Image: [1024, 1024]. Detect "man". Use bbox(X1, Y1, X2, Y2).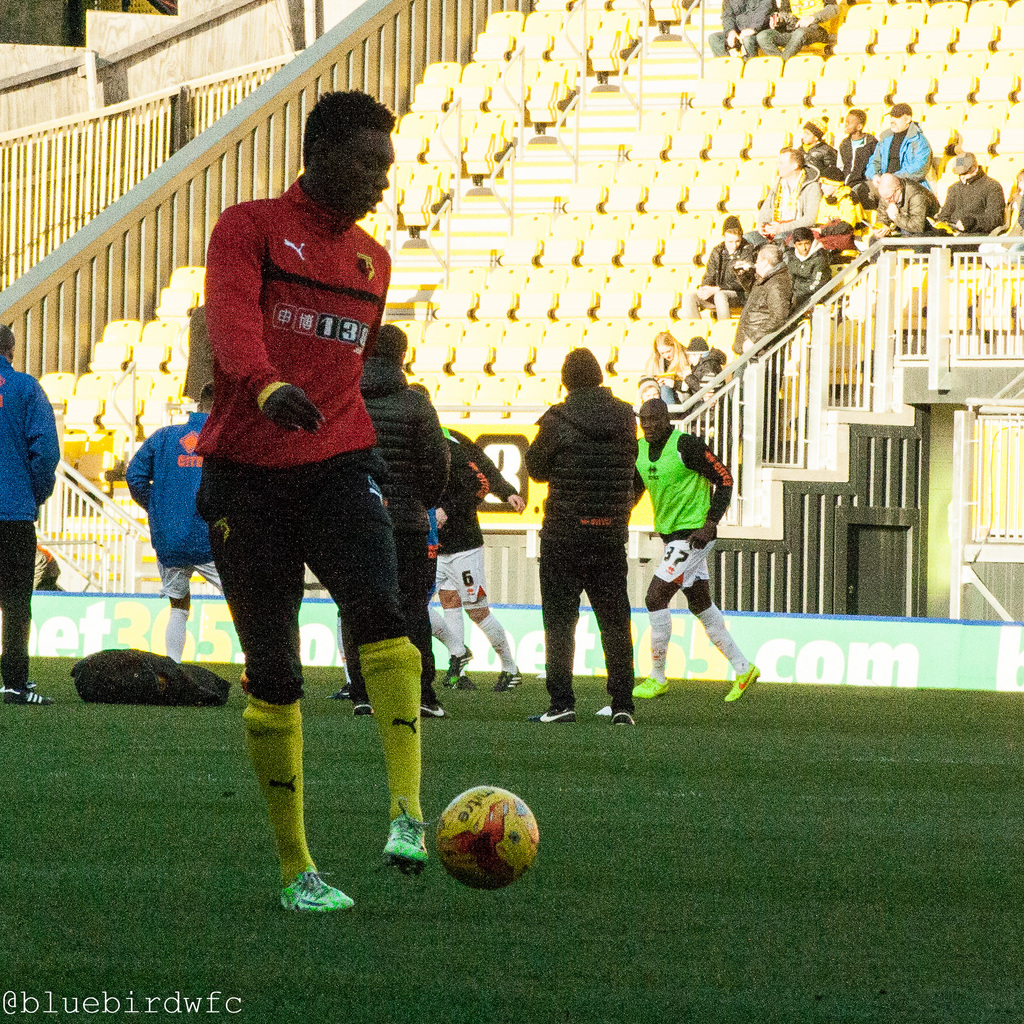
bbox(602, 399, 762, 700).
